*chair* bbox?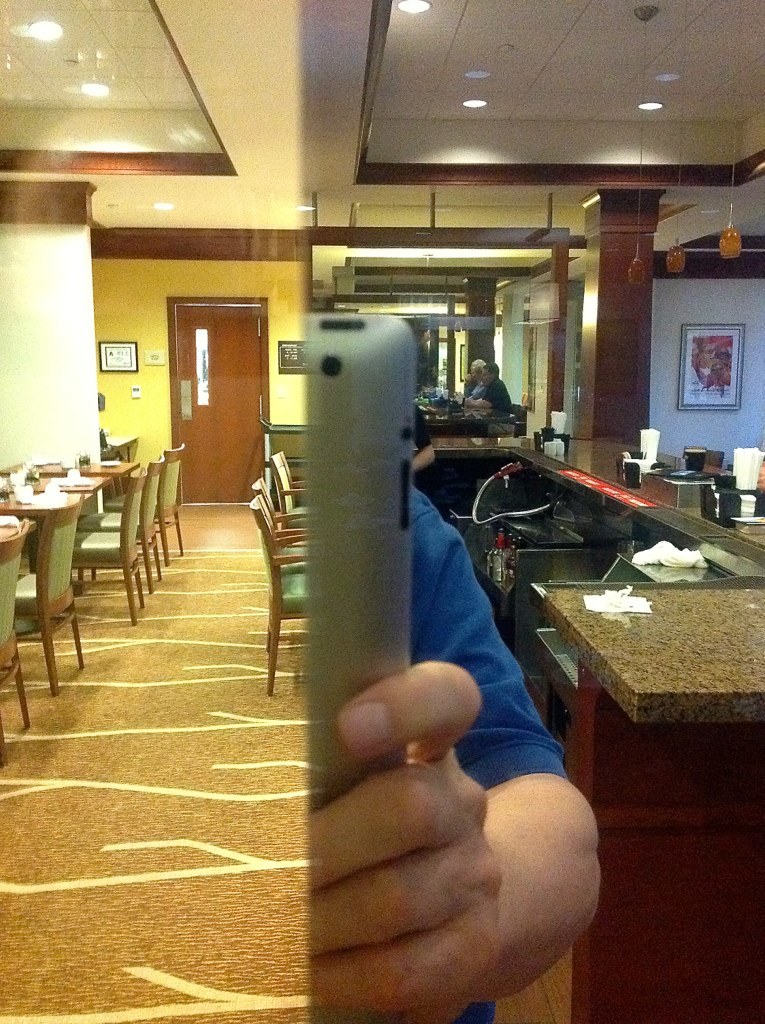
<region>248, 492, 310, 696</region>
